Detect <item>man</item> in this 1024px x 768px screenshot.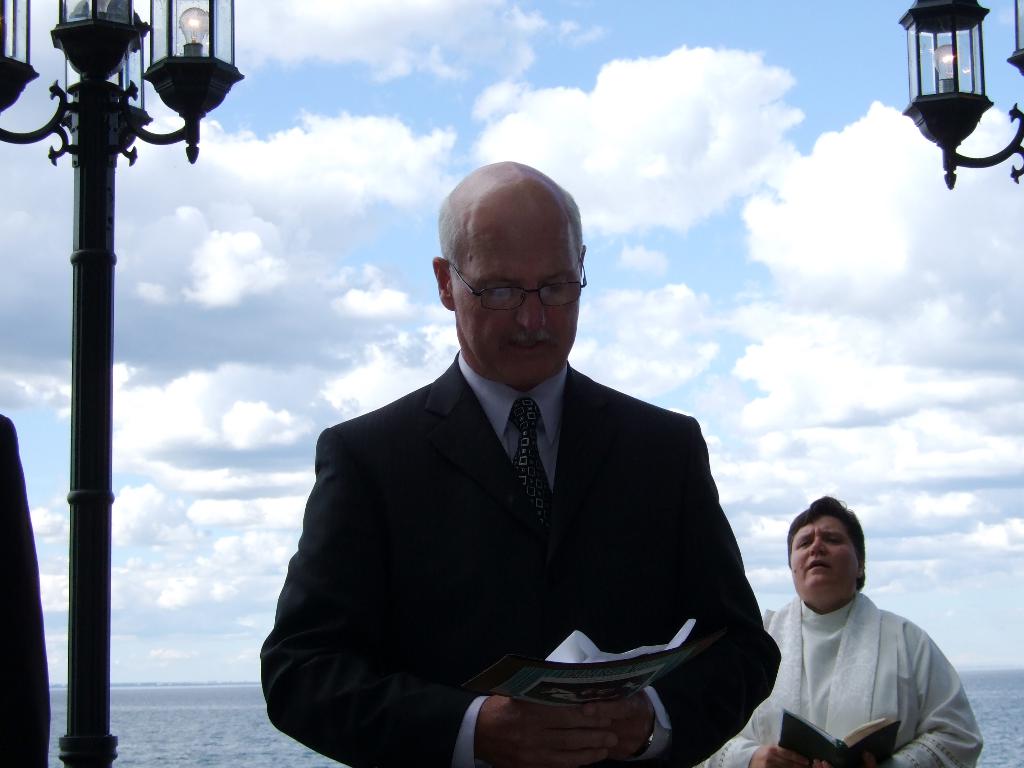
Detection: box(691, 492, 988, 767).
